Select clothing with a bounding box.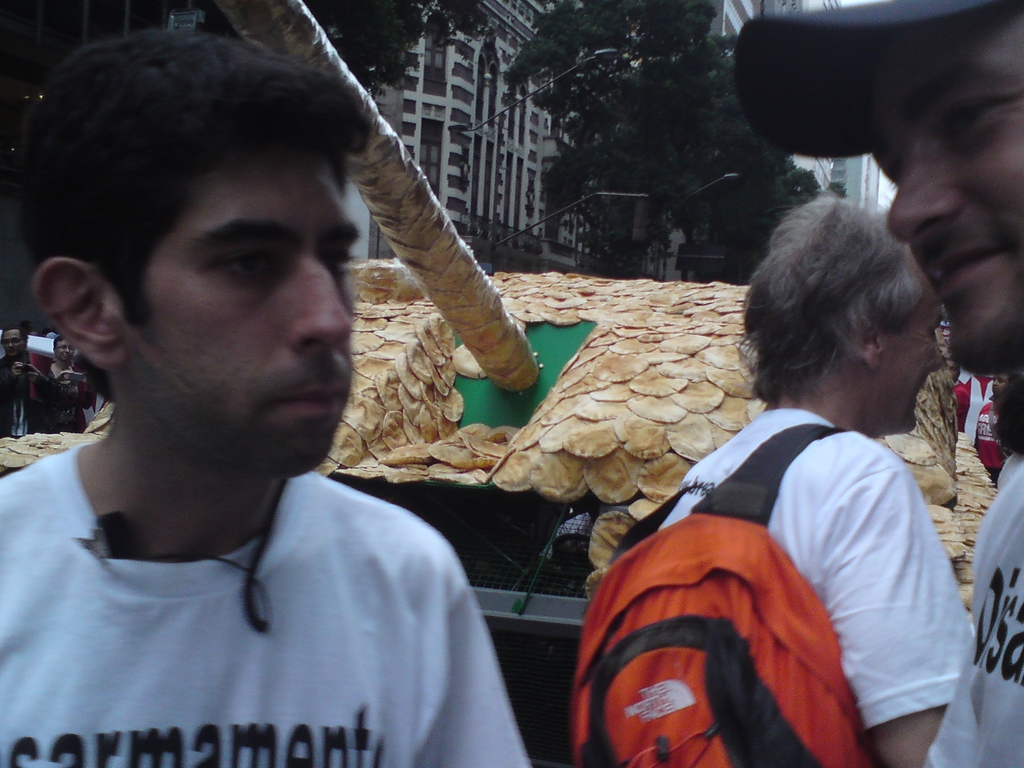
x1=46, y1=333, x2=55, y2=342.
